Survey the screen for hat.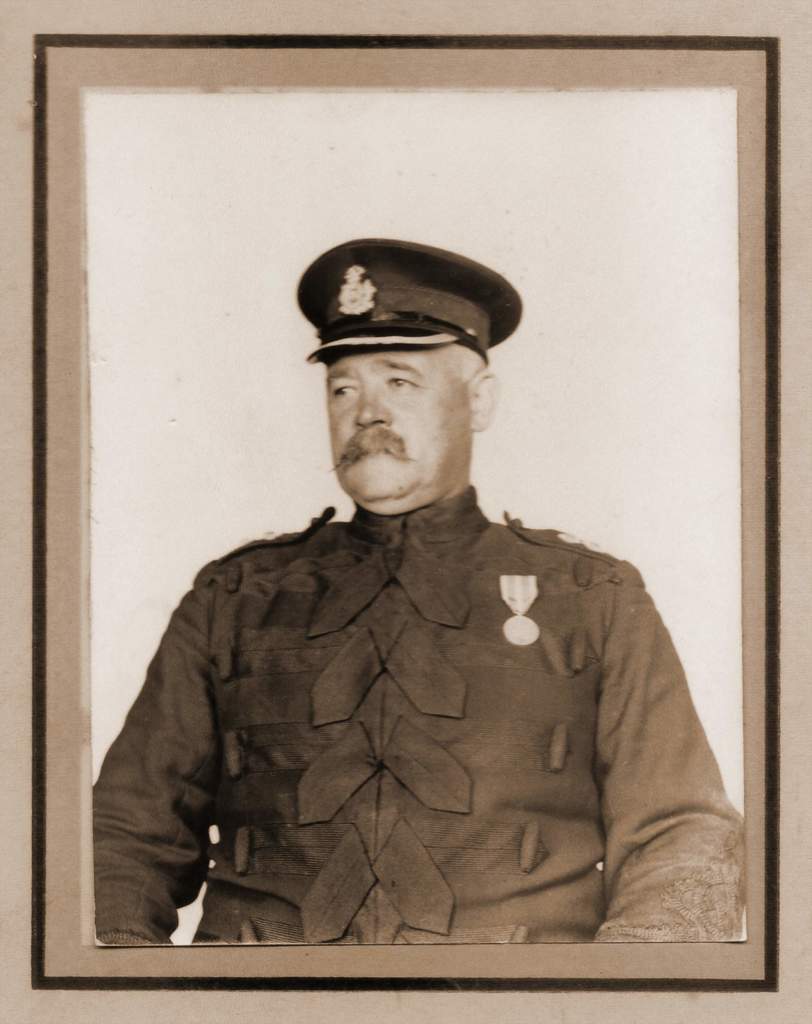
Survey found: locate(292, 230, 521, 364).
